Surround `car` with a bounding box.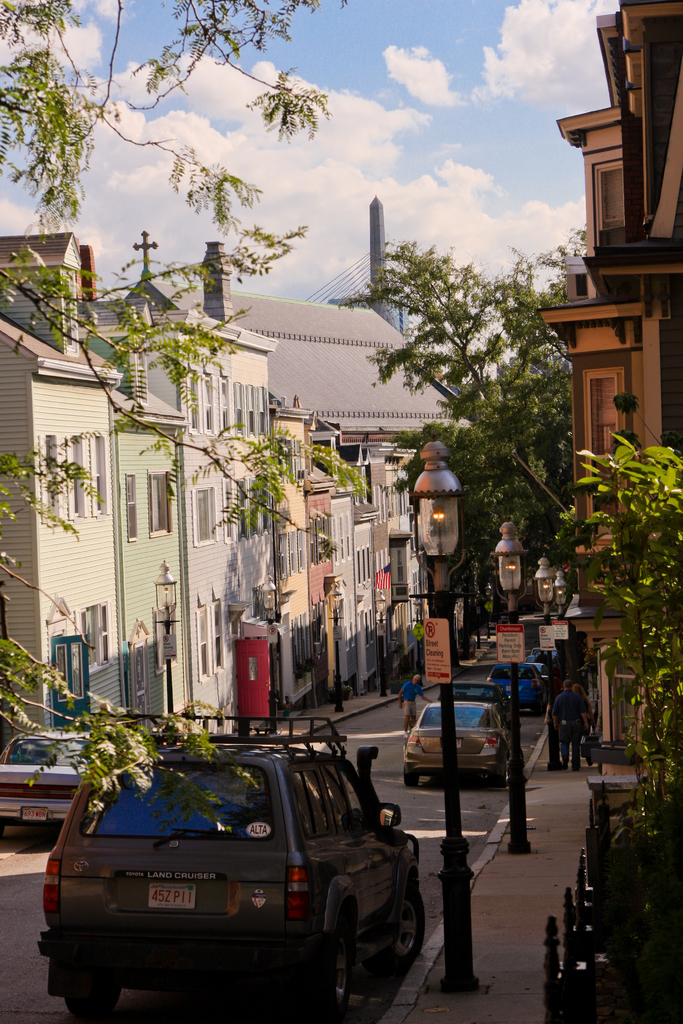
detection(449, 681, 507, 716).
